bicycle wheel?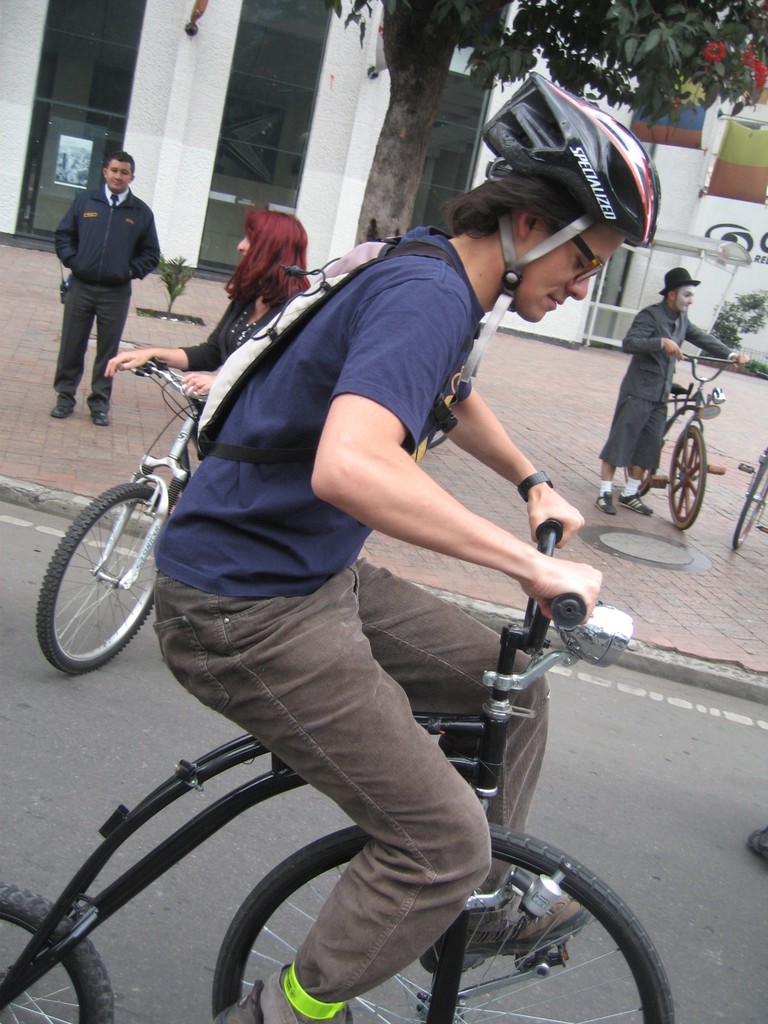
x1=208 y1=818 x2=675 y2=1023
